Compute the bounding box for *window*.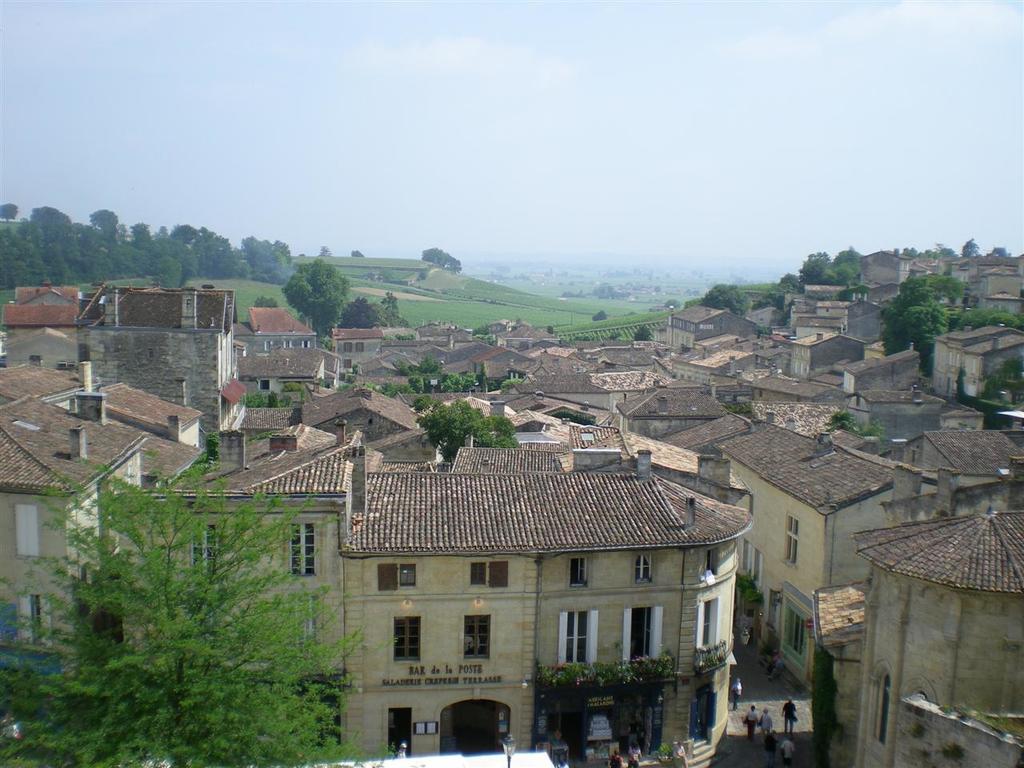
bbox(468, 562, 496, 586).
